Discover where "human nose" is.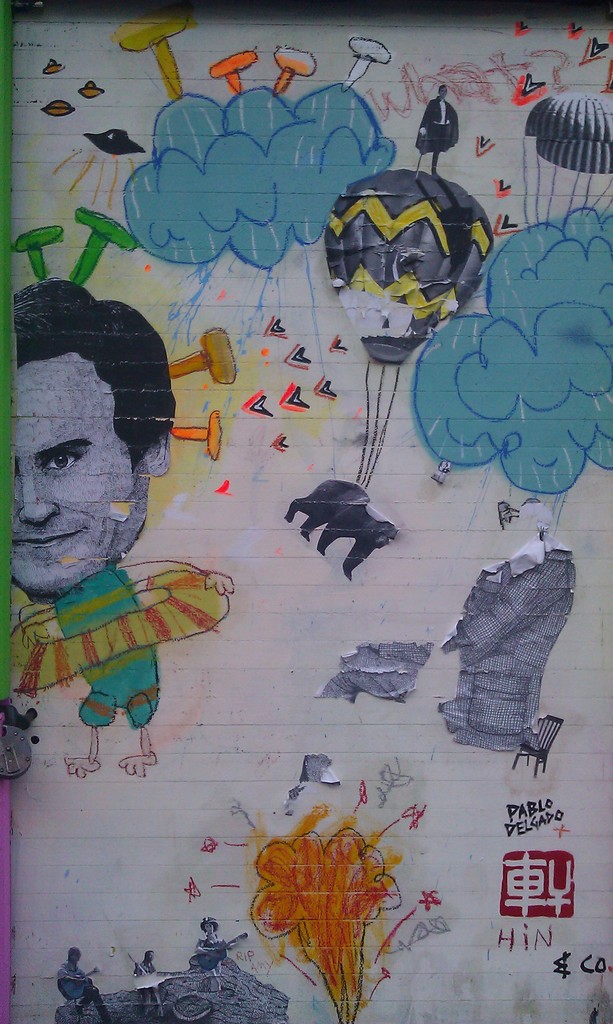
Discovered at locate(19, 468, 60, 524).
